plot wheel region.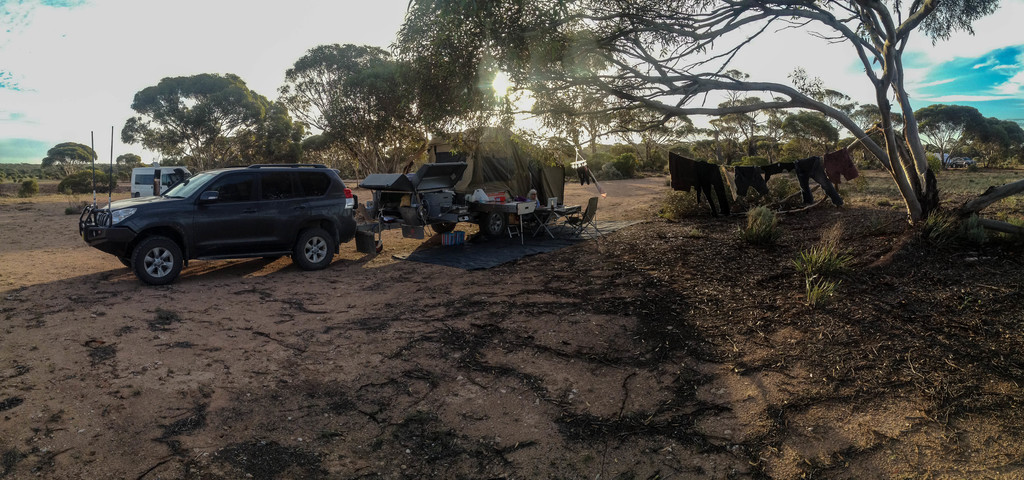
Plotted at select_region(118, 252, 130, 267).
